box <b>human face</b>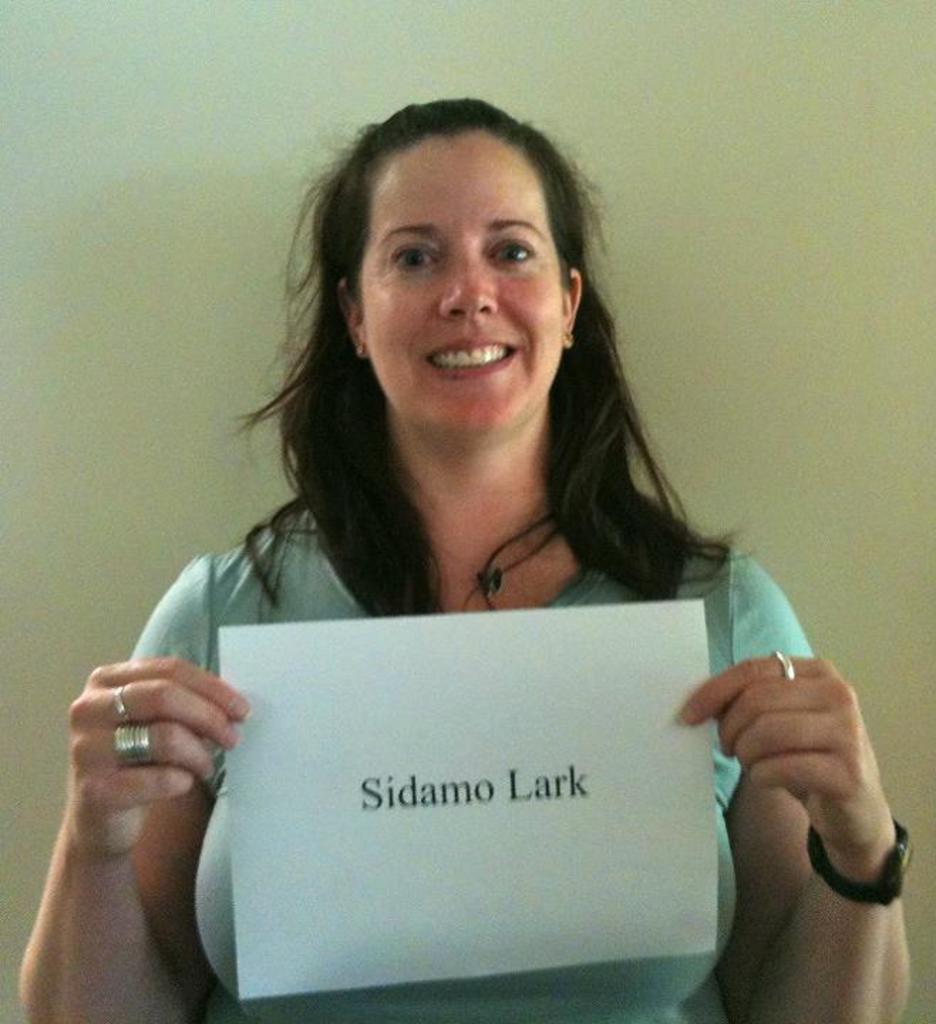
<region>356, 148, 559, 435</region>
